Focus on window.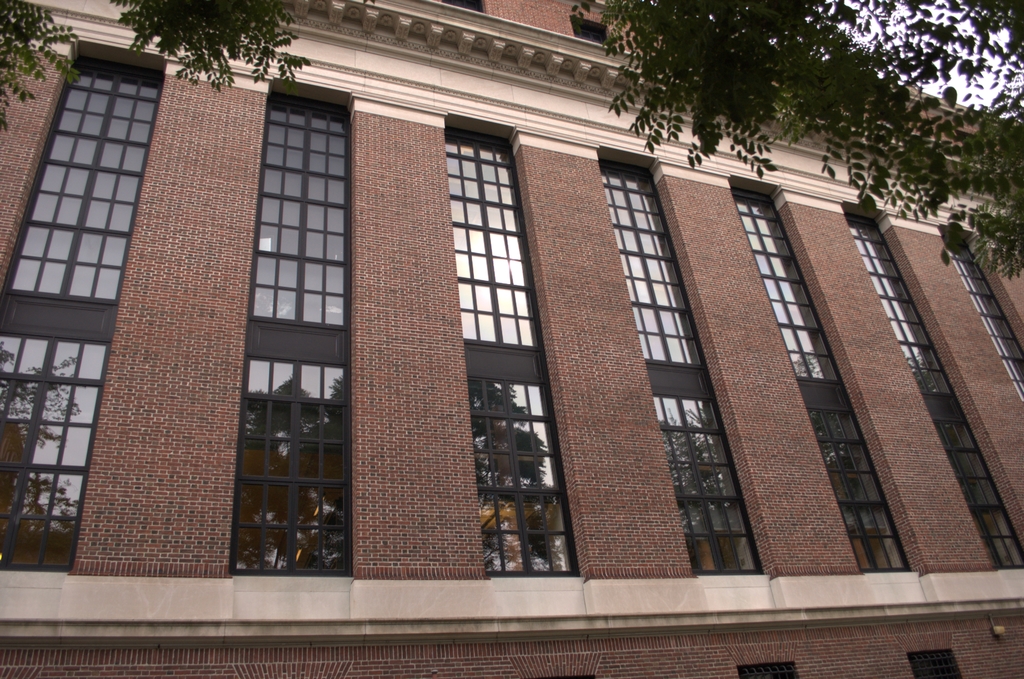
Focused at [564,17,614,47].
